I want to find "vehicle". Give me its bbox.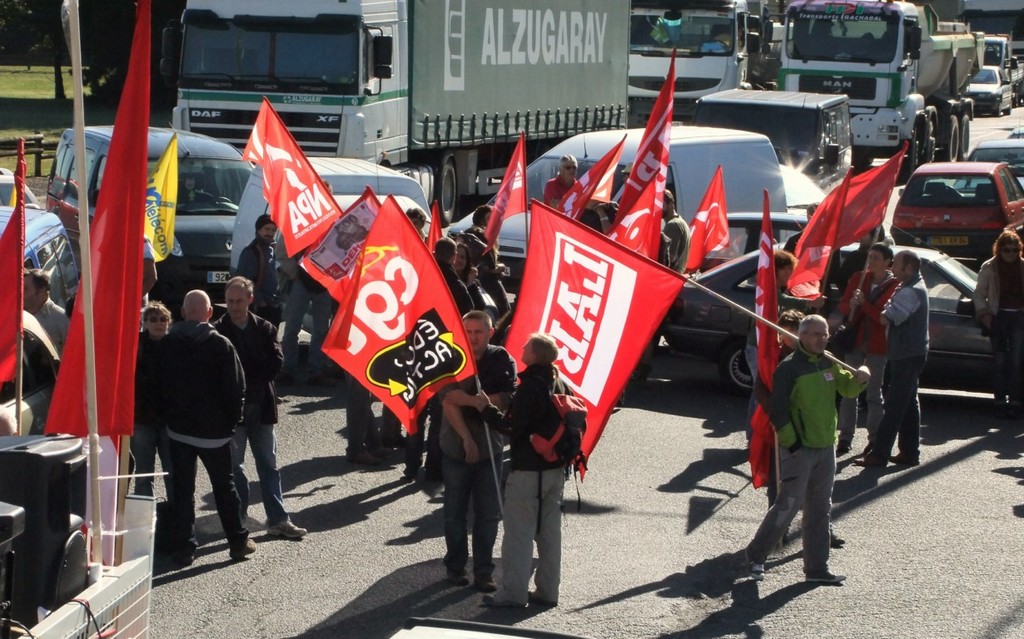
region(1010, 126, 1023, 167).
